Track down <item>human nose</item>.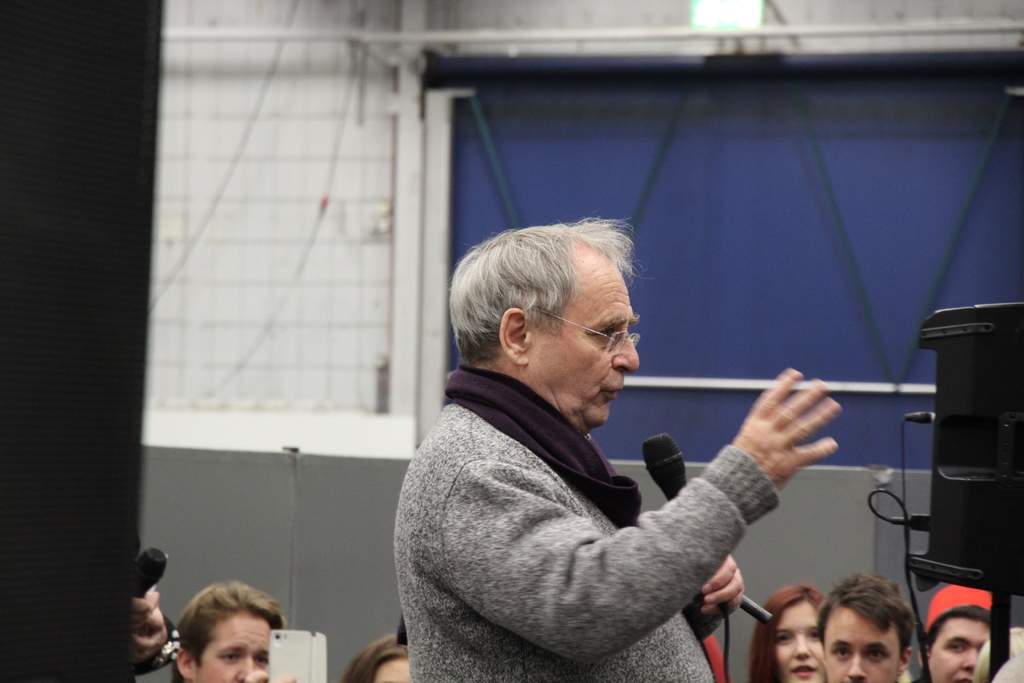
Tracked to l=609, t=322, r=640, b=370.
